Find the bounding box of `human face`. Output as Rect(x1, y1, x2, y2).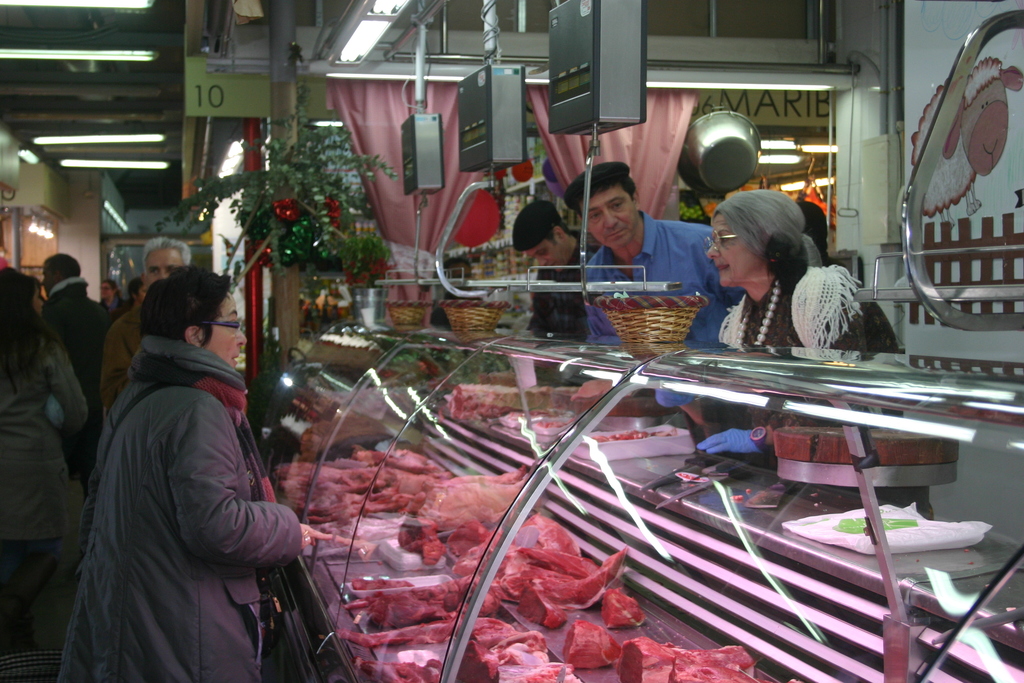
Rect(144, 252, 180, 292).
